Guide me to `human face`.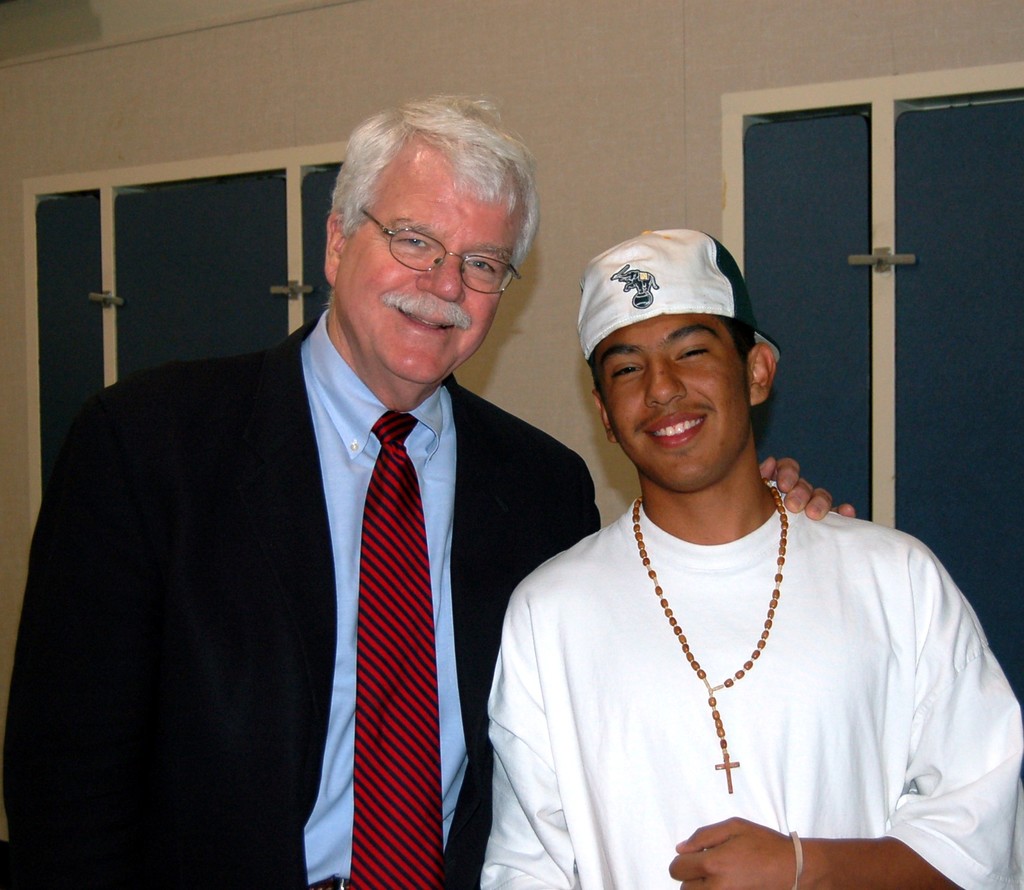
Guidance: BBox(590, 314, 732, 494).
